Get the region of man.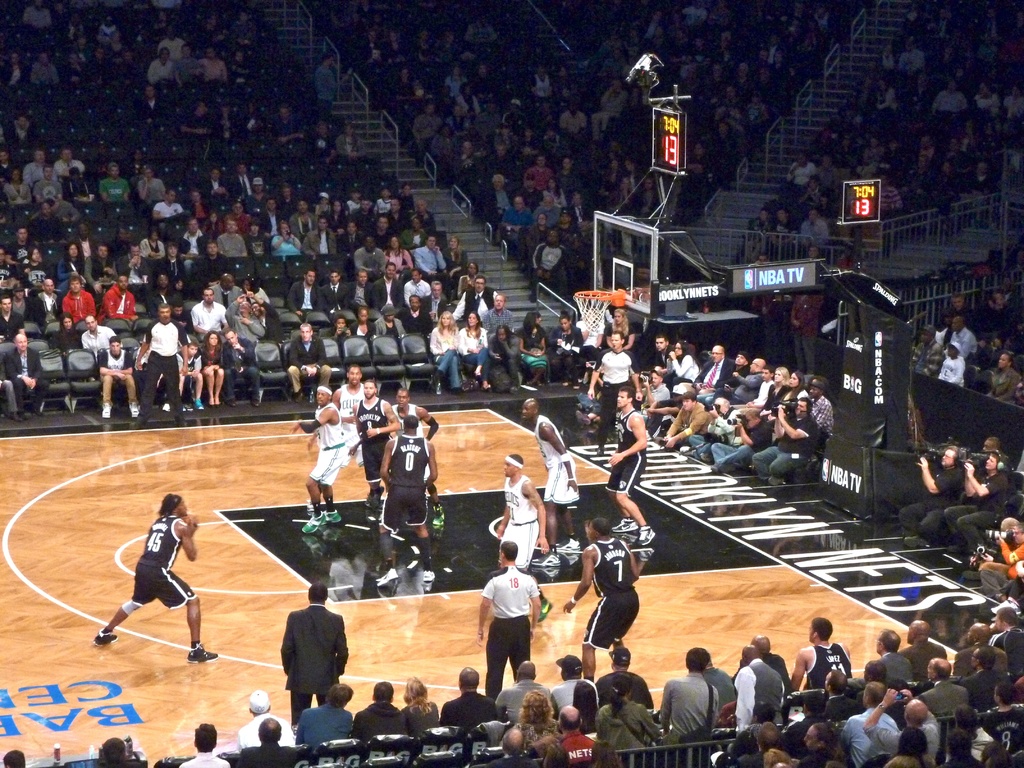
bbox(682, 340, 732, 394).
